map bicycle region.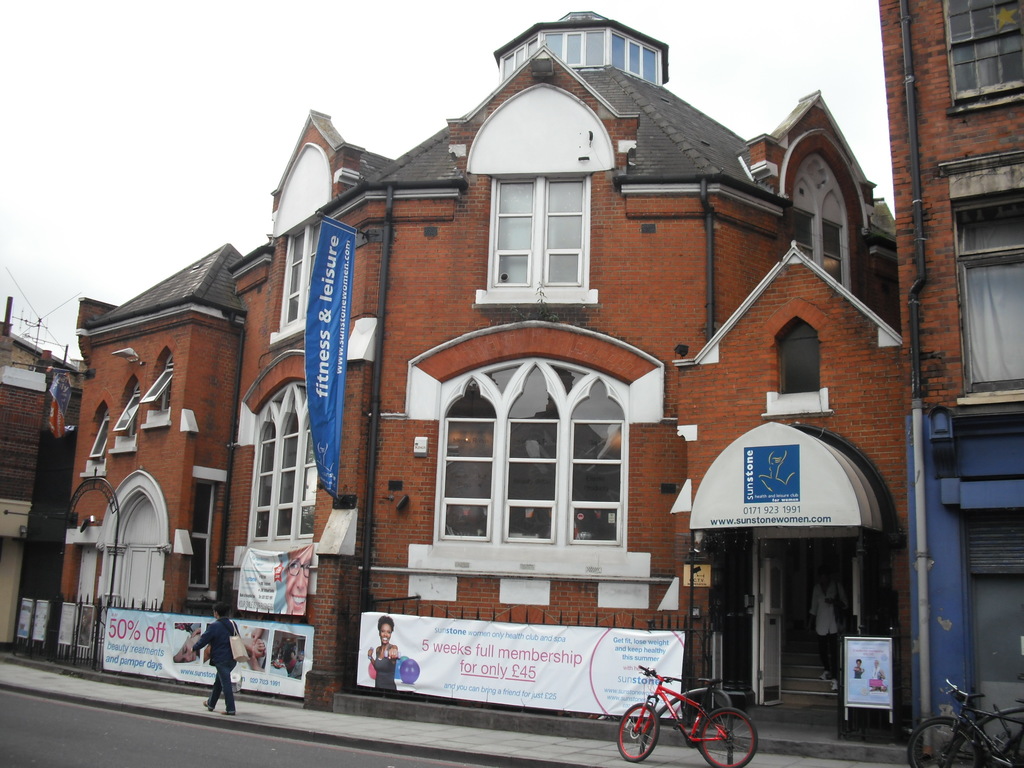
Mapped to <bbox>615, 662, 748, 766</bbox>.
